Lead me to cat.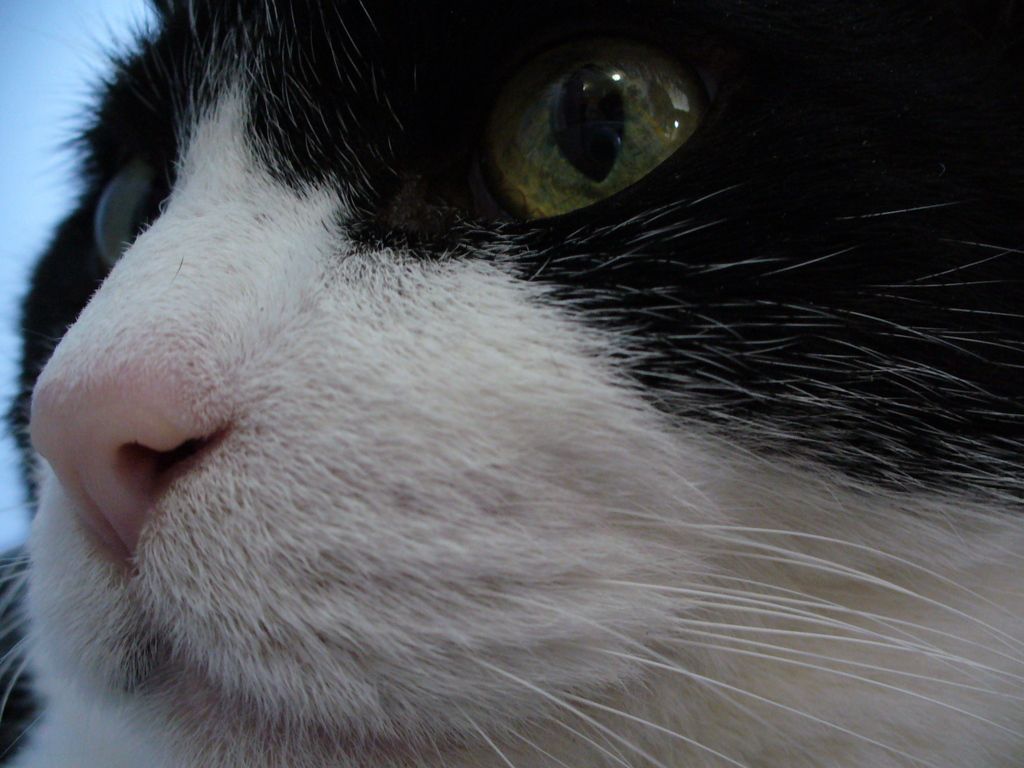
Lead to <box>0,0,1022,767</box>.
